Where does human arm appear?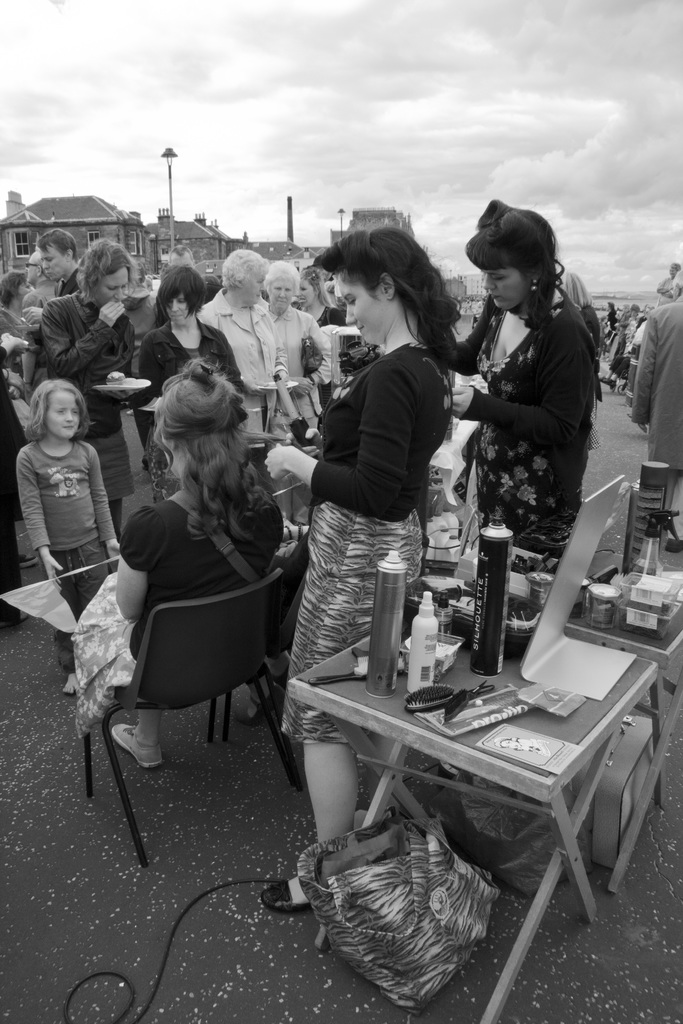
Appears at [262, 302, 283, 431].
